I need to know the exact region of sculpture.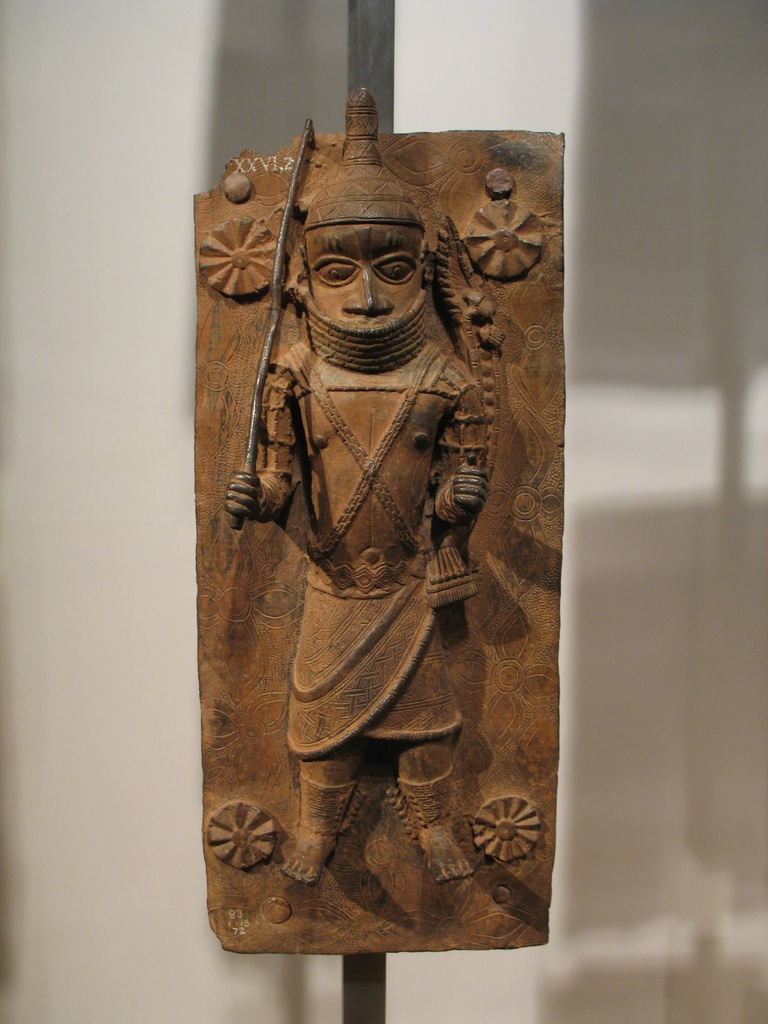
Region: bbox=[170, 99, 595, 970].
